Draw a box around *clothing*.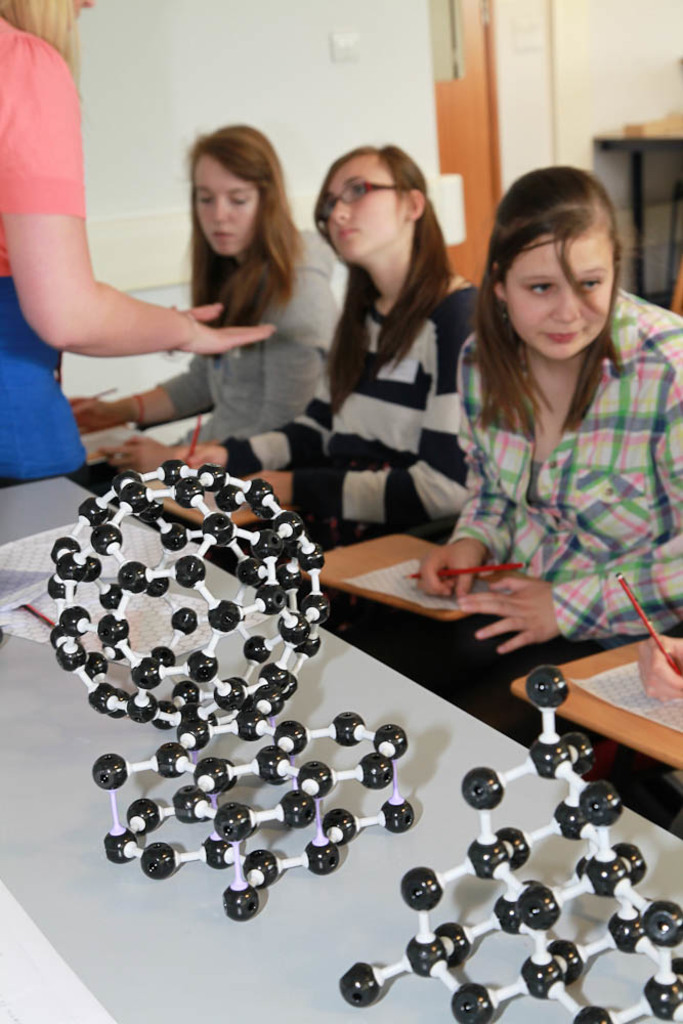
x1=68 y1=256 x2=339 y2=497.
